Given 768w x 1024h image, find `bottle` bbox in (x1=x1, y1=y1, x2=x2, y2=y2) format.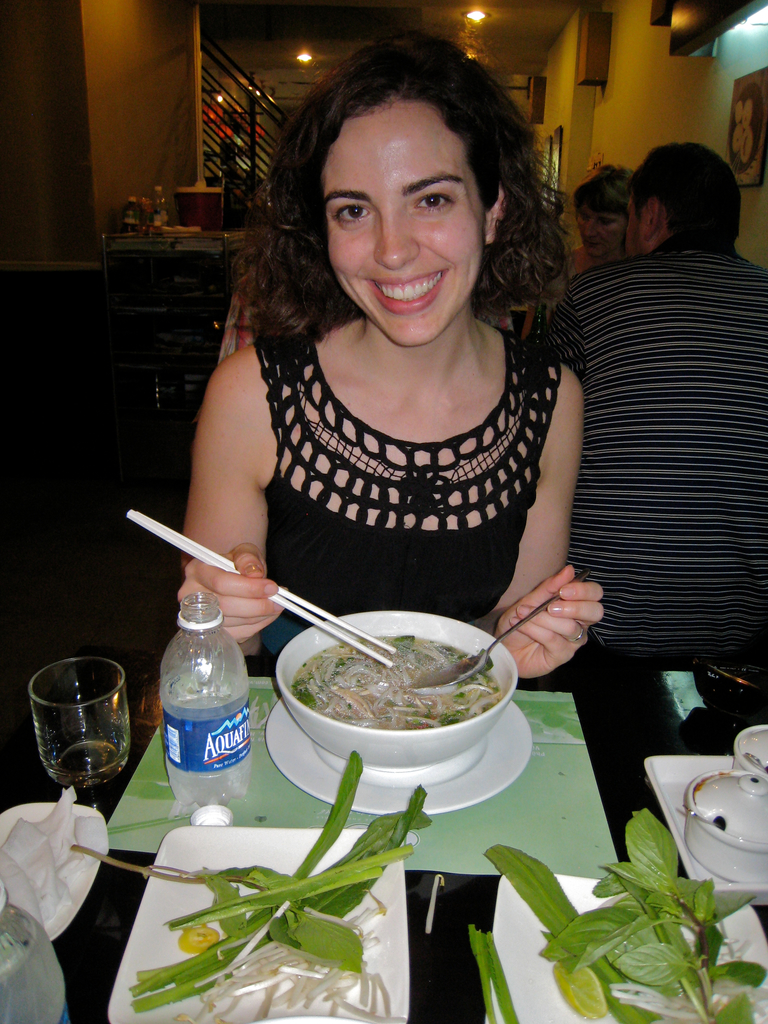
(x1=148, y1=588, x2=256, y2=827).
